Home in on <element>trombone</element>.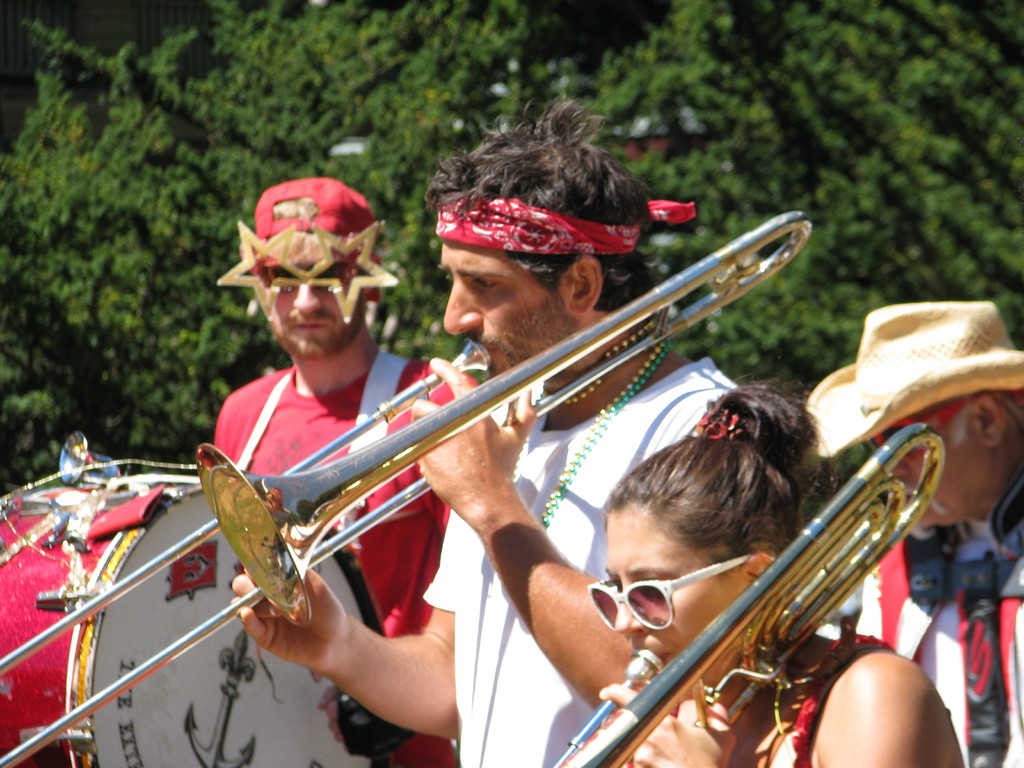
Homed in at select_region(0, 206, 814, 767).
